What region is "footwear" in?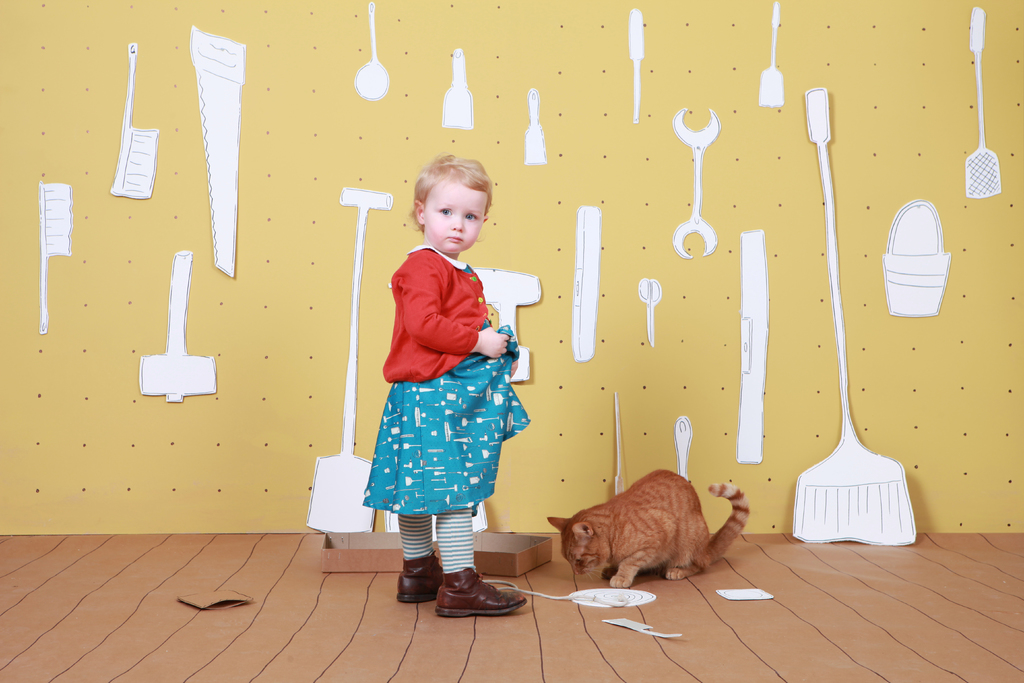
rect(428, 563, 512, 631).
